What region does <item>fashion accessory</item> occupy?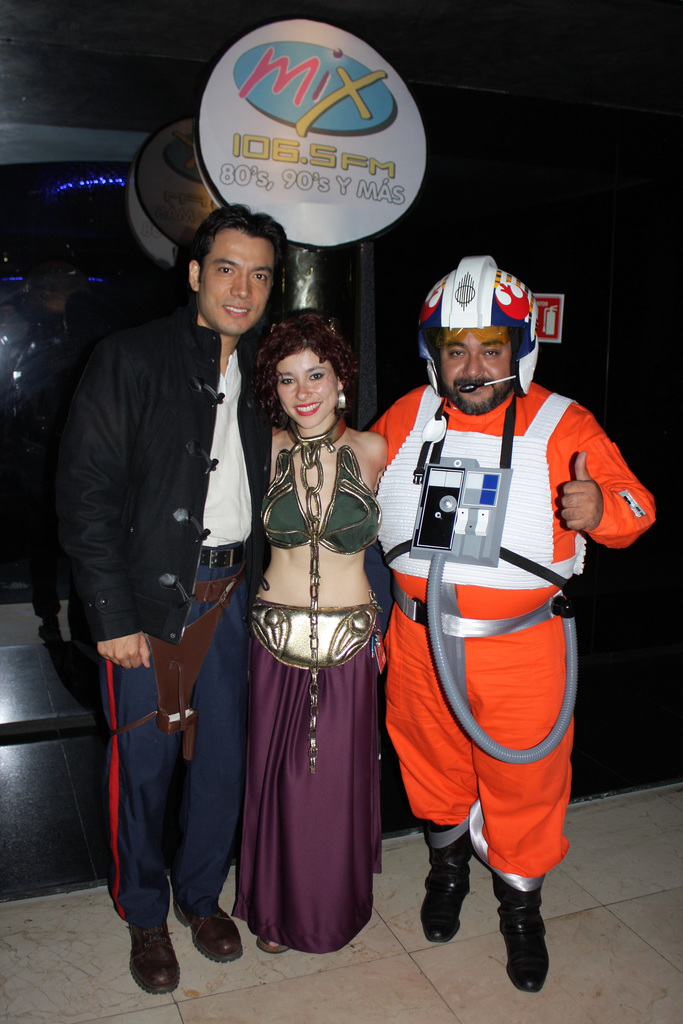
{"left": 252, "top": 600, "right": 381, "bottom": 668}.
